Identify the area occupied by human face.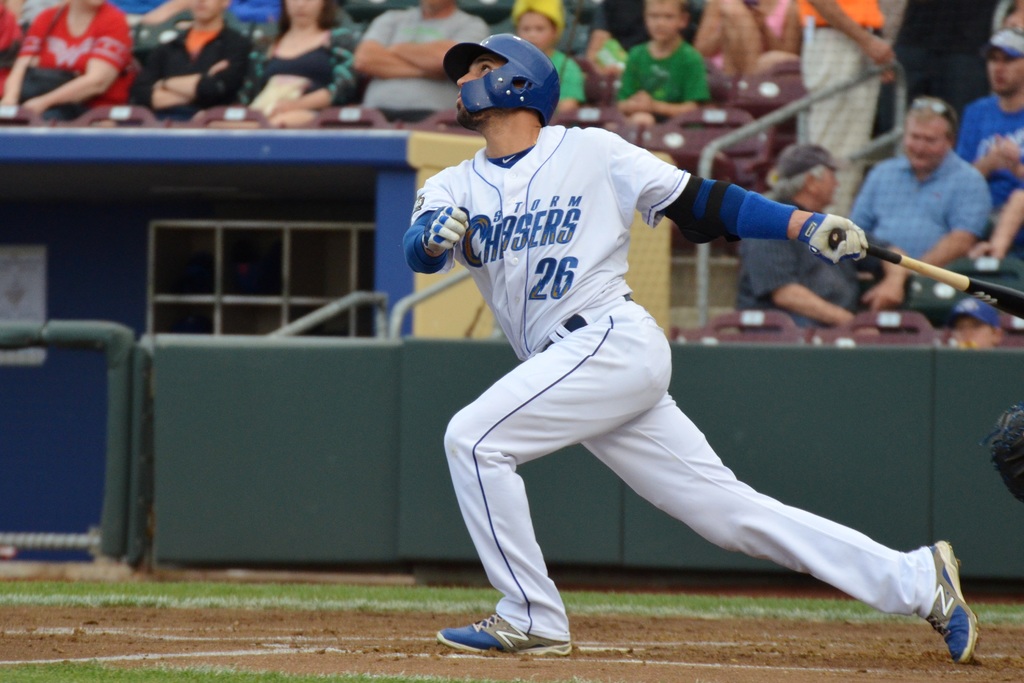
Area: bbox=(454, 51, 507, 130).
